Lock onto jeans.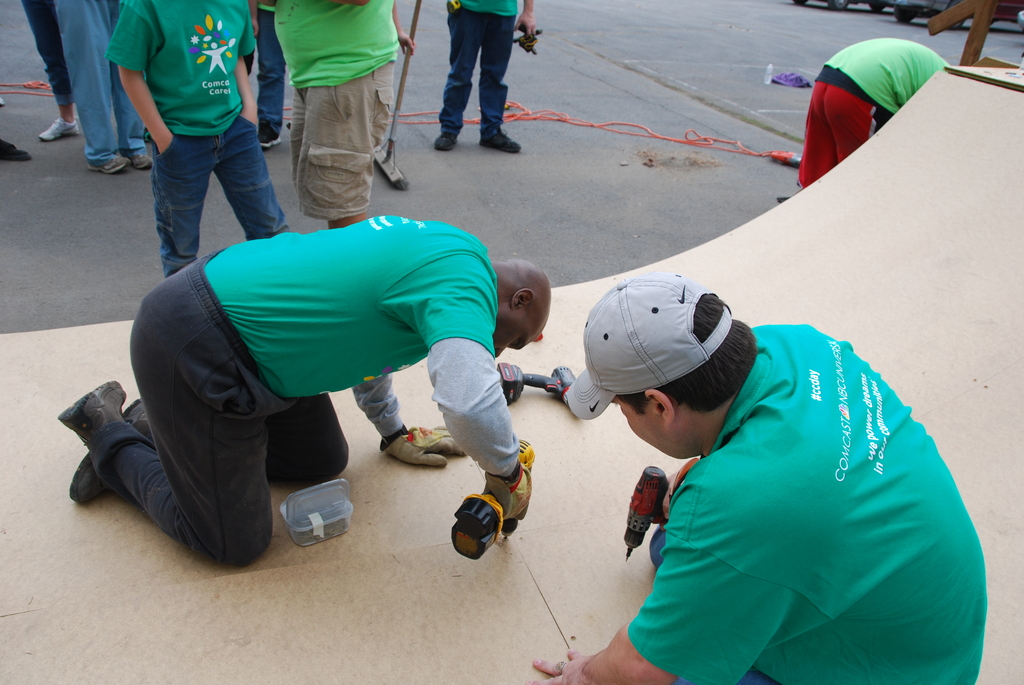
Locked: {"x1": 20, "y1": 0, "x2": 76, "y2": 106}.
